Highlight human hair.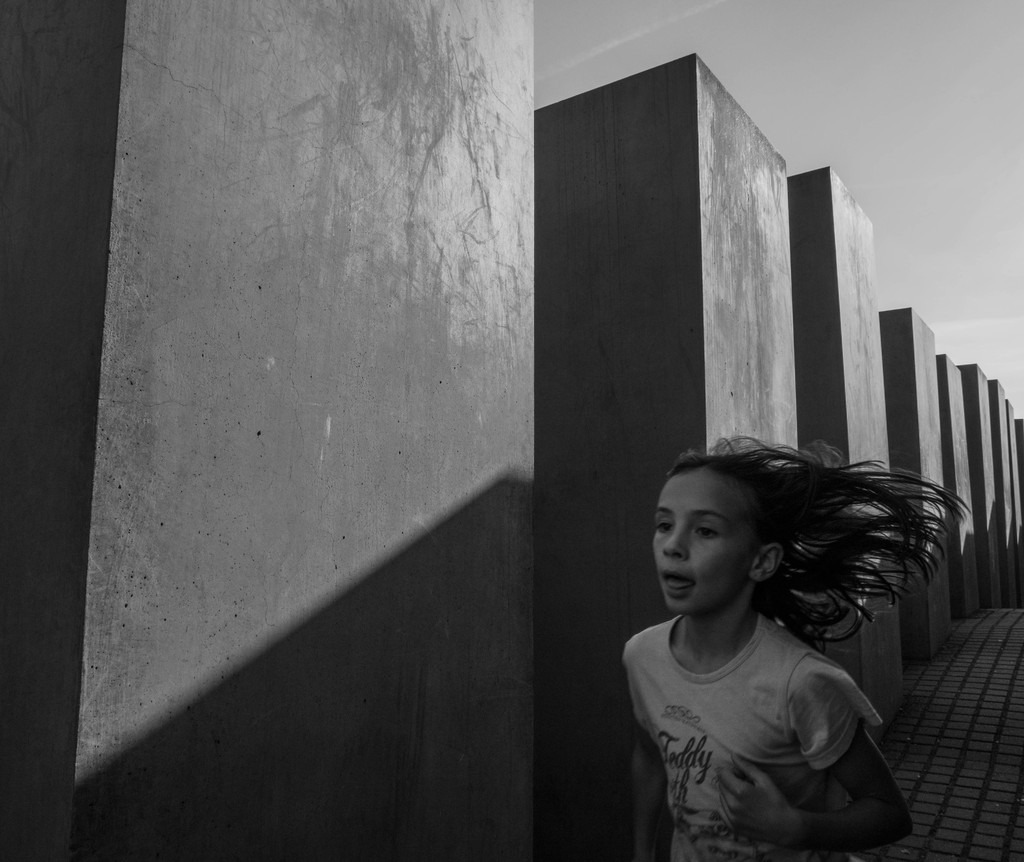
Highlighted region: Rect(652, 432, 973, 645).
